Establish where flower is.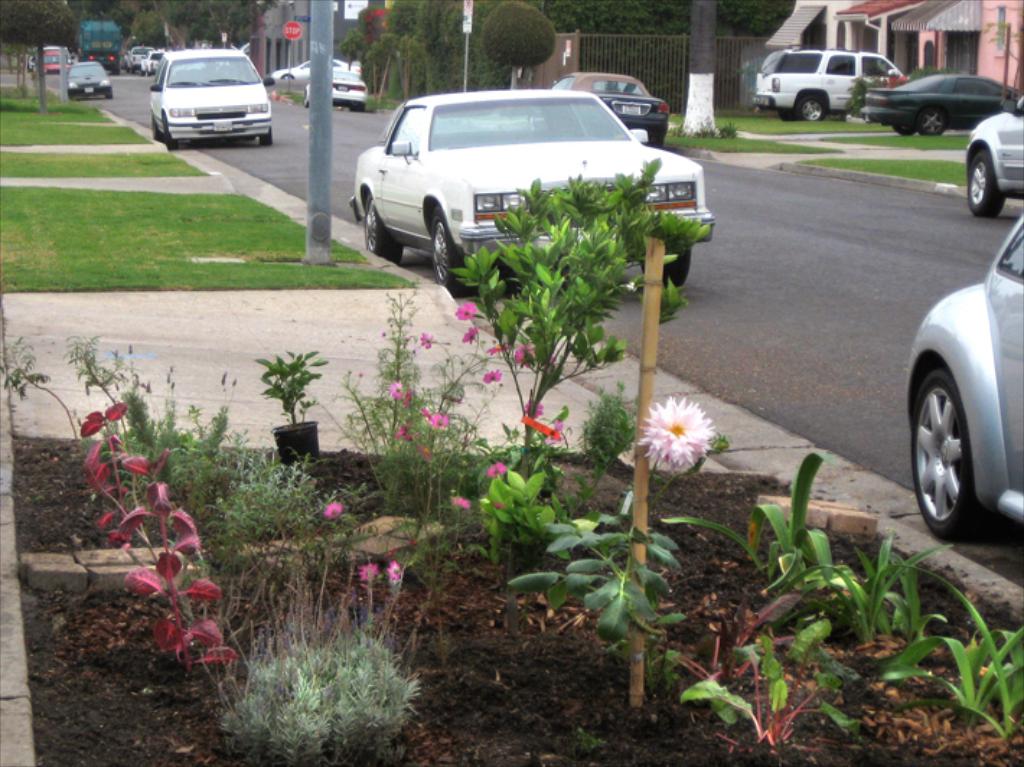
Established at x1=325, y1=503, x2=342, y2=516.
